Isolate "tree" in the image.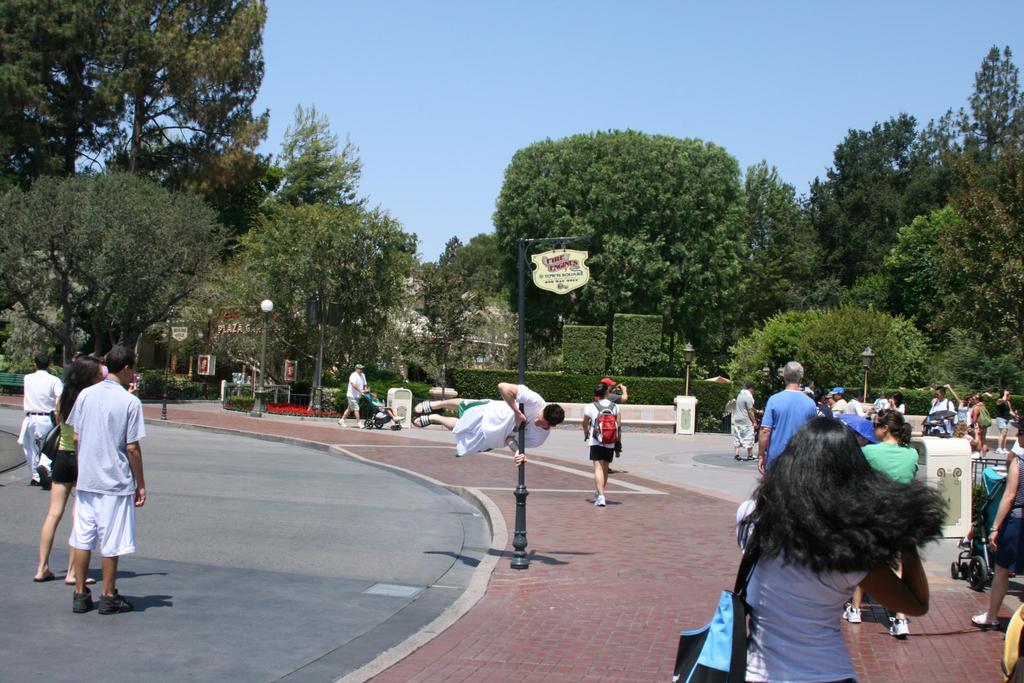
Isolated region: x1=905, y1=106, x2=977, y2=168.
